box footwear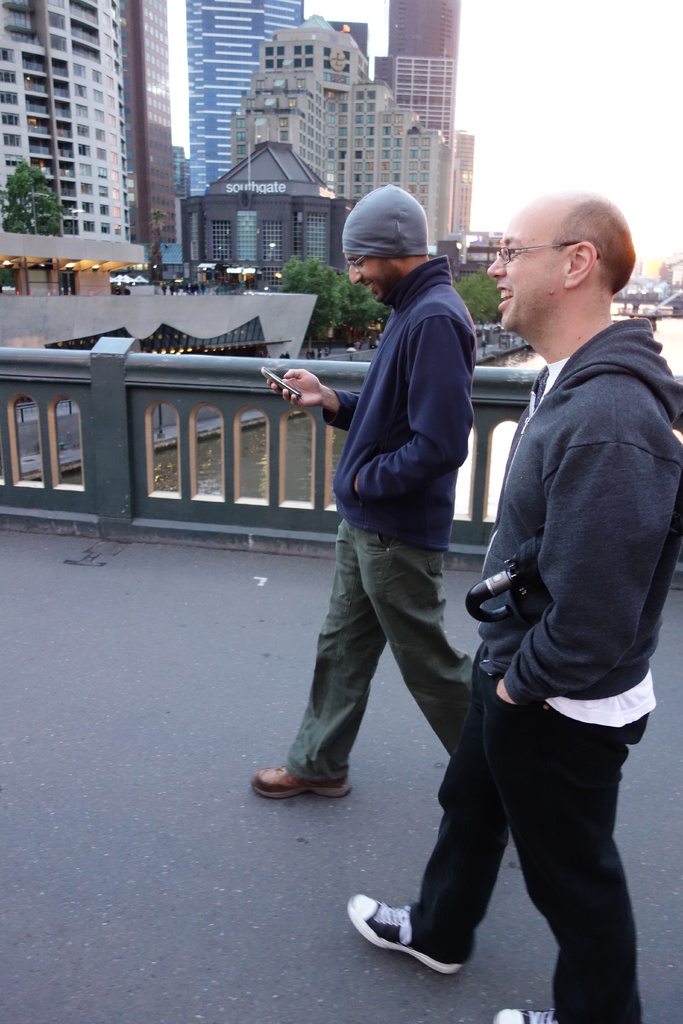
select_region(250, 762, 353, 801)
